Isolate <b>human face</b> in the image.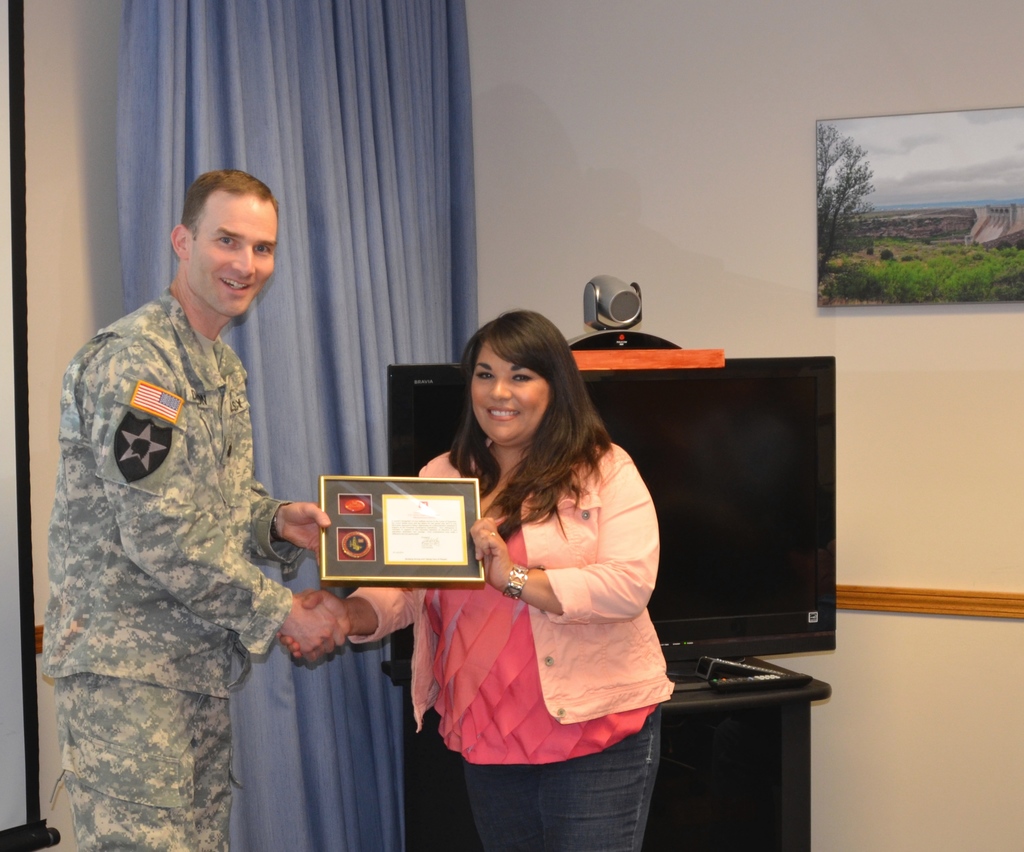
Isolated region: [x1=184, y1=193, x2=279, y2=313].
